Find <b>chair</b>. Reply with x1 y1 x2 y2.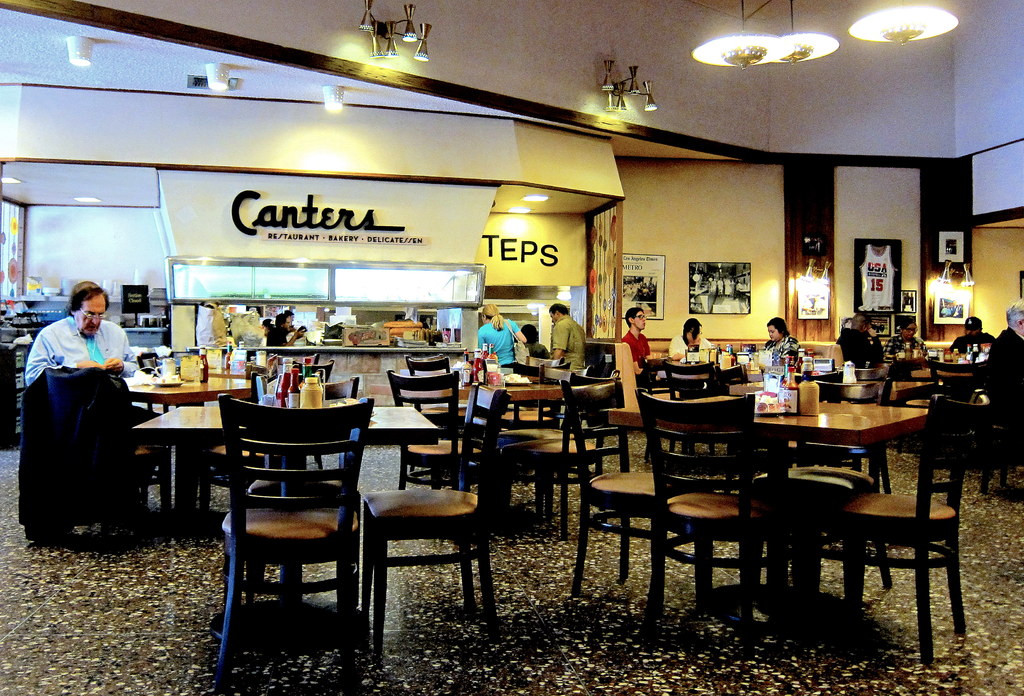
367 379 514 624.
